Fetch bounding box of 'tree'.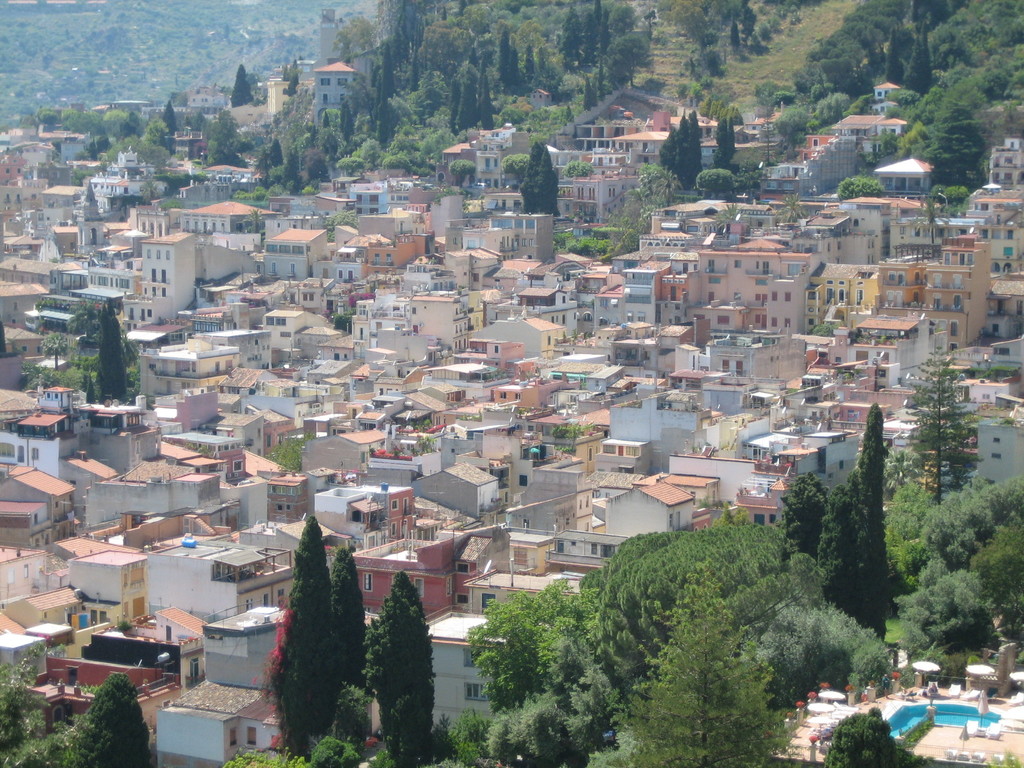
Bbox: x1=898, y1=340, x2=986, y2=499.
